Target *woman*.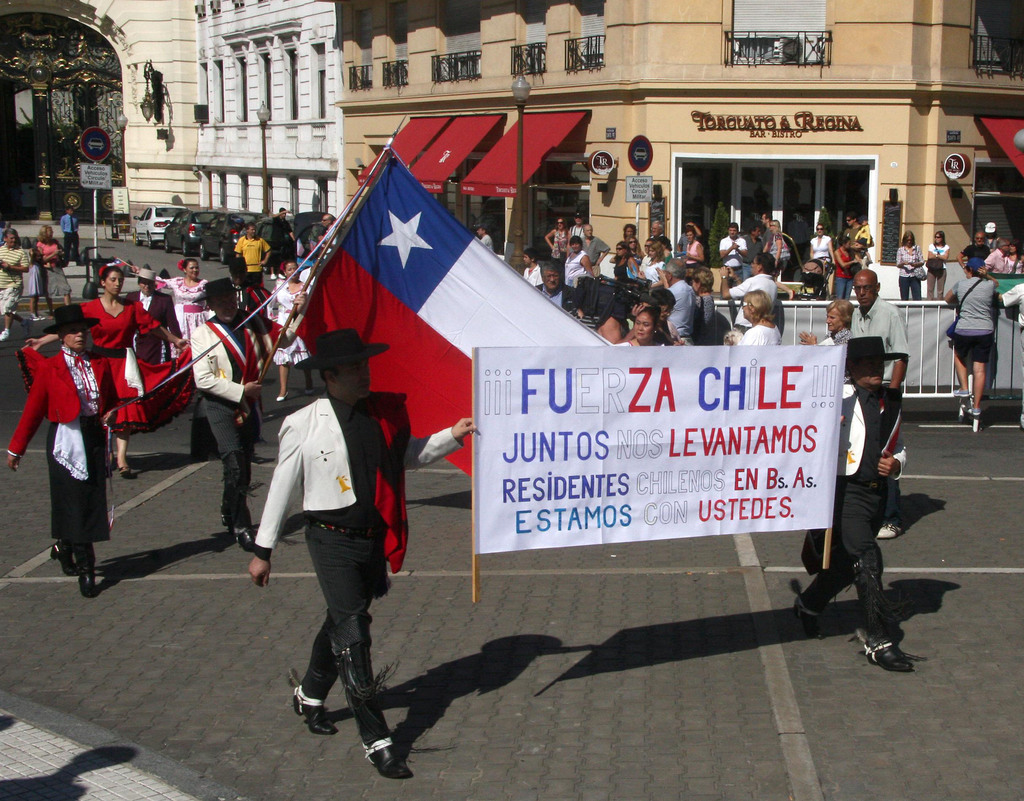
Target region: 686,229,704,268.
